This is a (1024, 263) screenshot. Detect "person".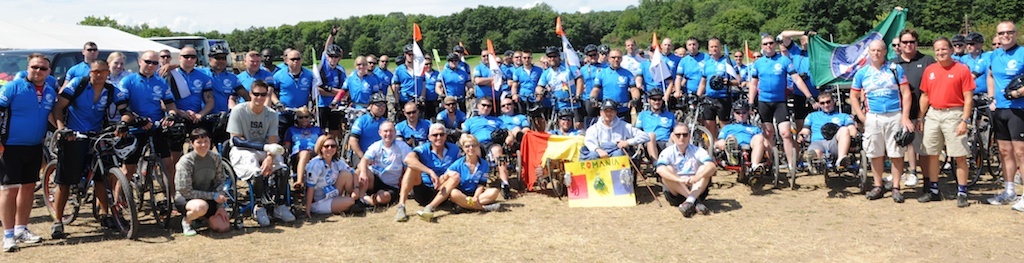
locate(578, 99, 652, 160).
